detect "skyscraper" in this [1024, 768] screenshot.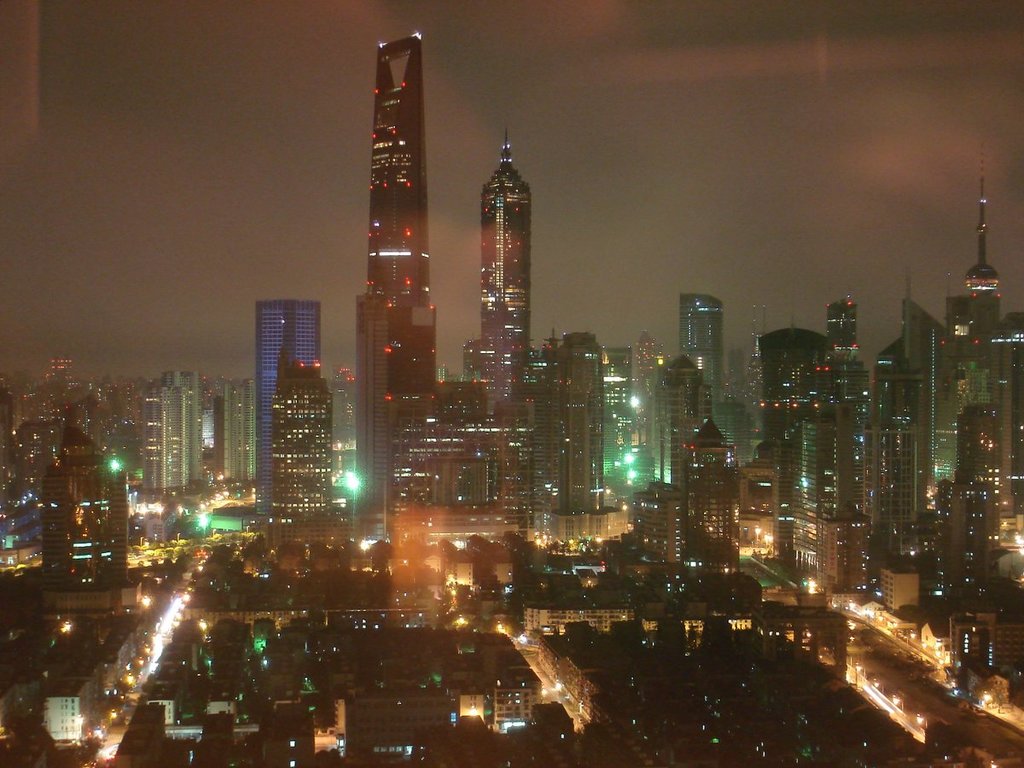
Detection: 144 382 185 497.
